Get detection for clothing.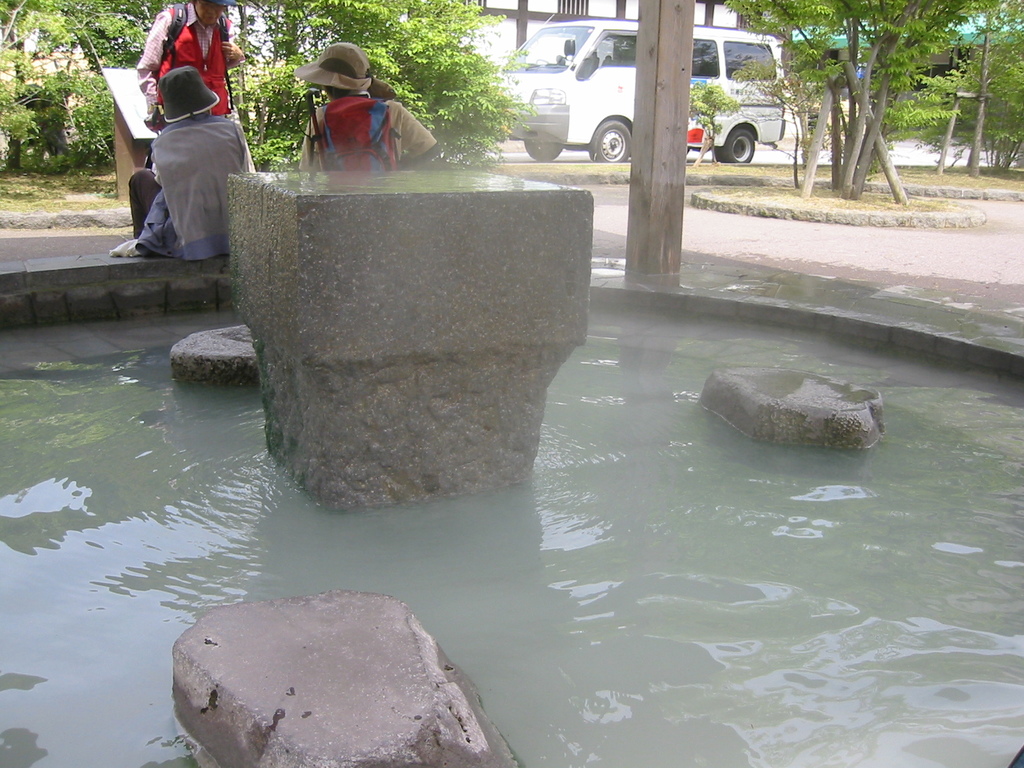
Detection: region(290, 80, 450, 179).
